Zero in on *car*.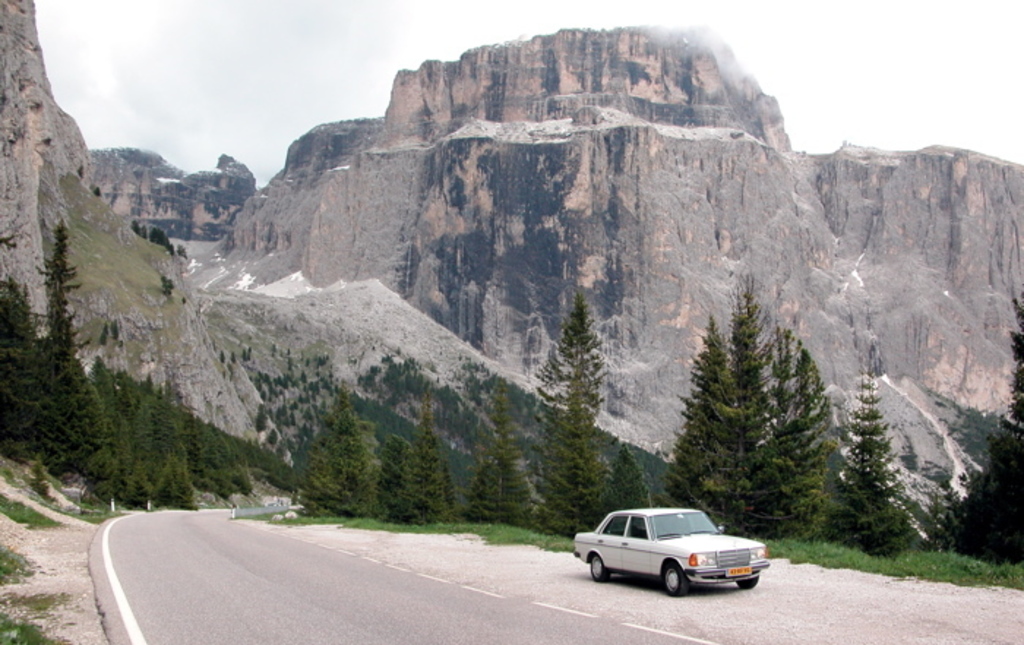
Zeroed in: left=582, top=506, right=775, bottom=595.
